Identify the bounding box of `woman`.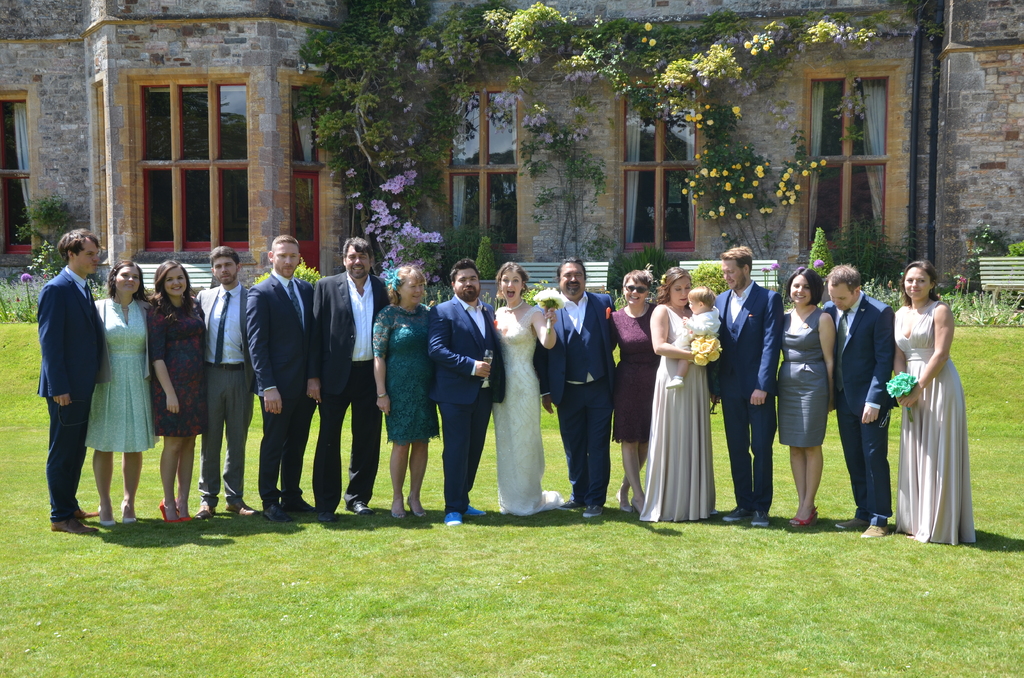
crop(145, 257, 209, 524).
